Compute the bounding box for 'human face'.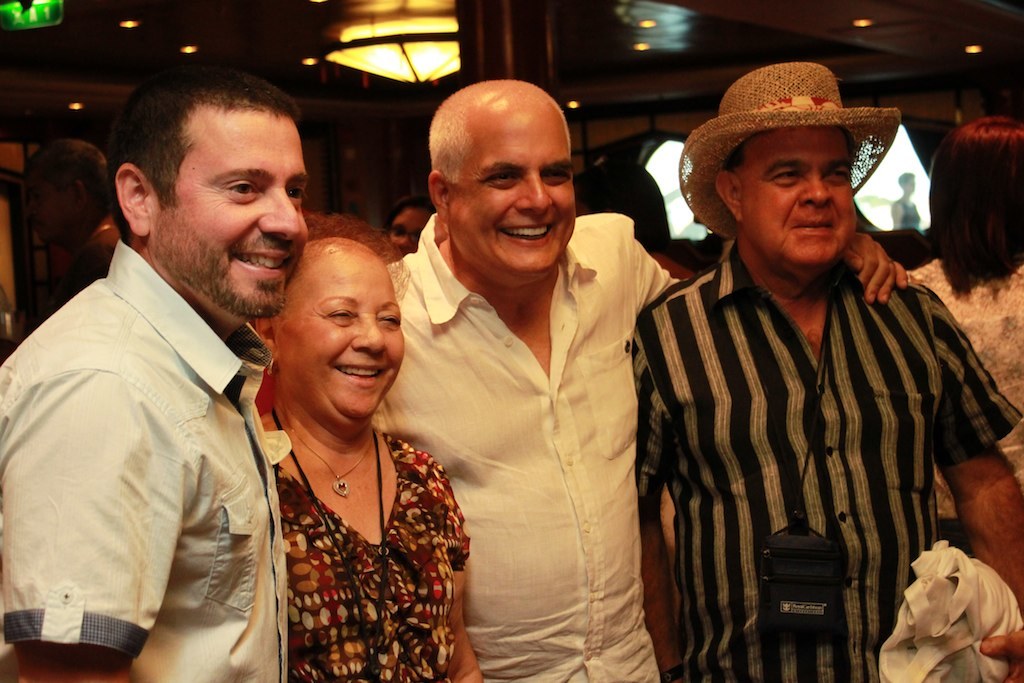
739 122 860 266.
